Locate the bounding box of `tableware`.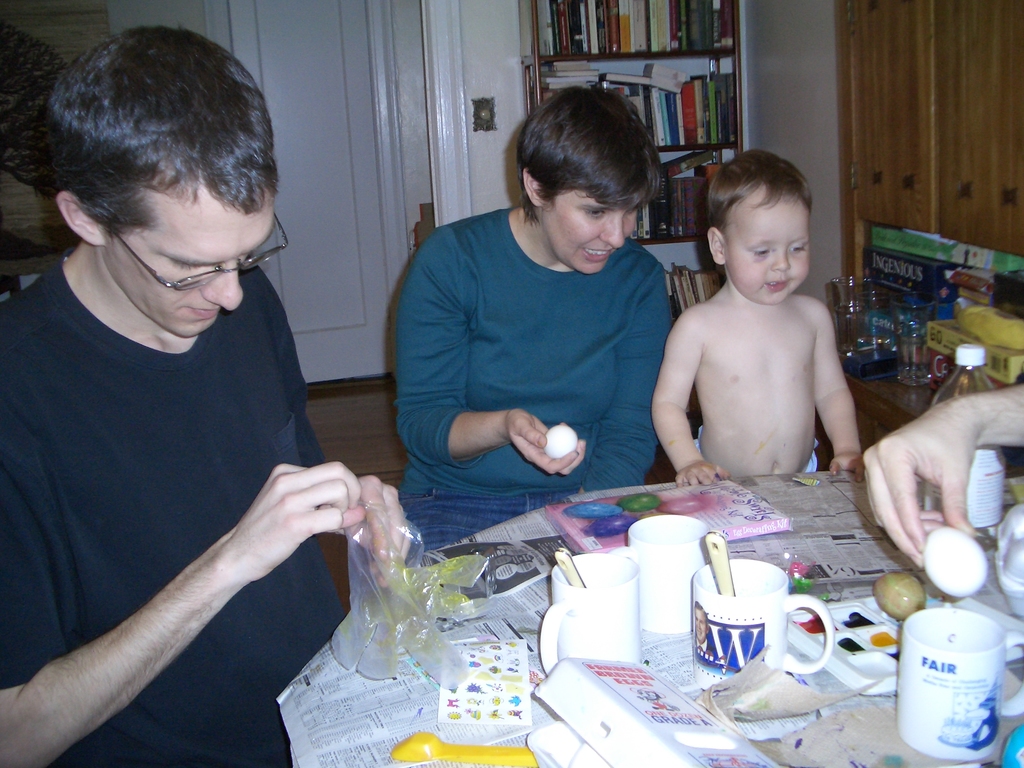
Bounding box: <box>707,534,735,601</box>.
